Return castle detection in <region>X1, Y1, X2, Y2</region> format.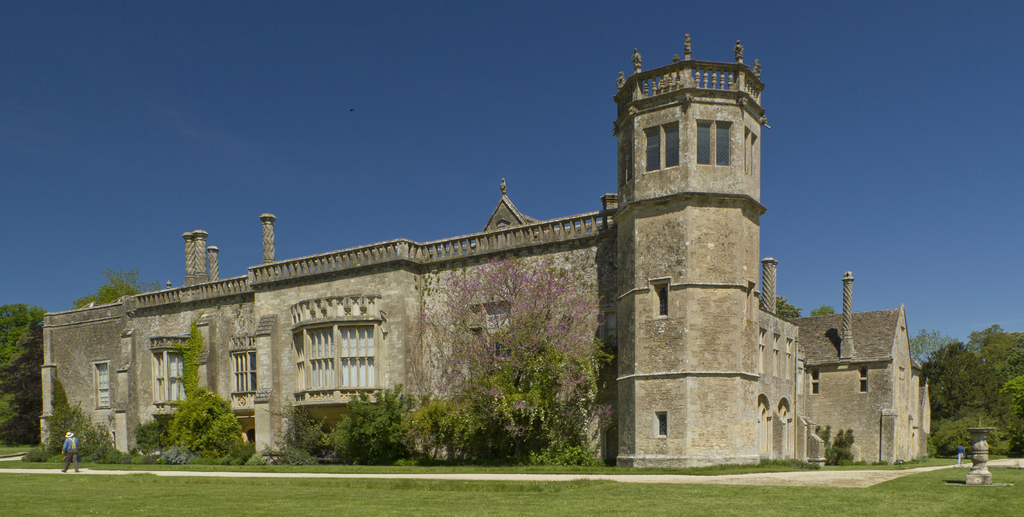
<region>49, 35, 914, 508</region>.
